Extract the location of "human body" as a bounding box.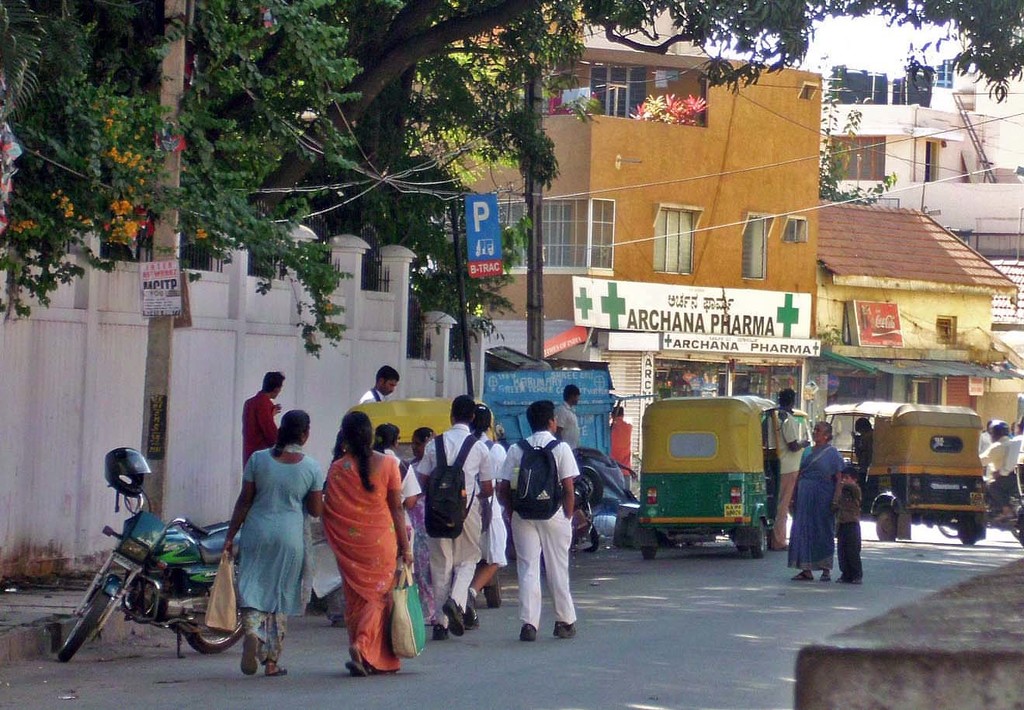
[left=219, top=445, right=327, bottom=673].
